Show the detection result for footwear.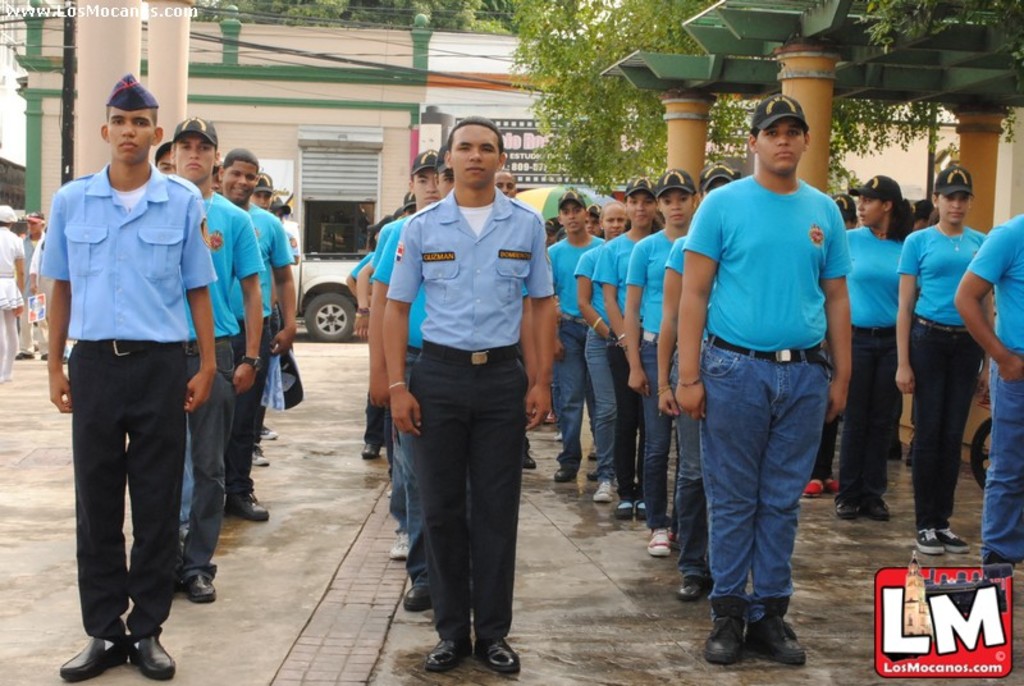
bbox=(389, 530, 413, 559).
